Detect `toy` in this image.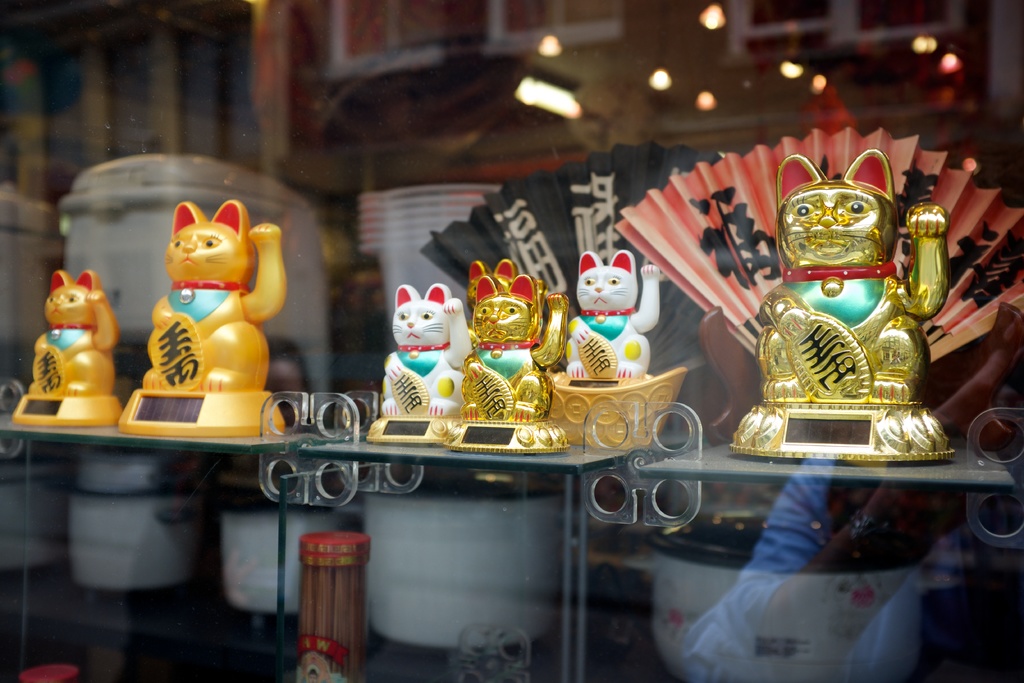
Detection: Rect(134, 193, 291, 427).
